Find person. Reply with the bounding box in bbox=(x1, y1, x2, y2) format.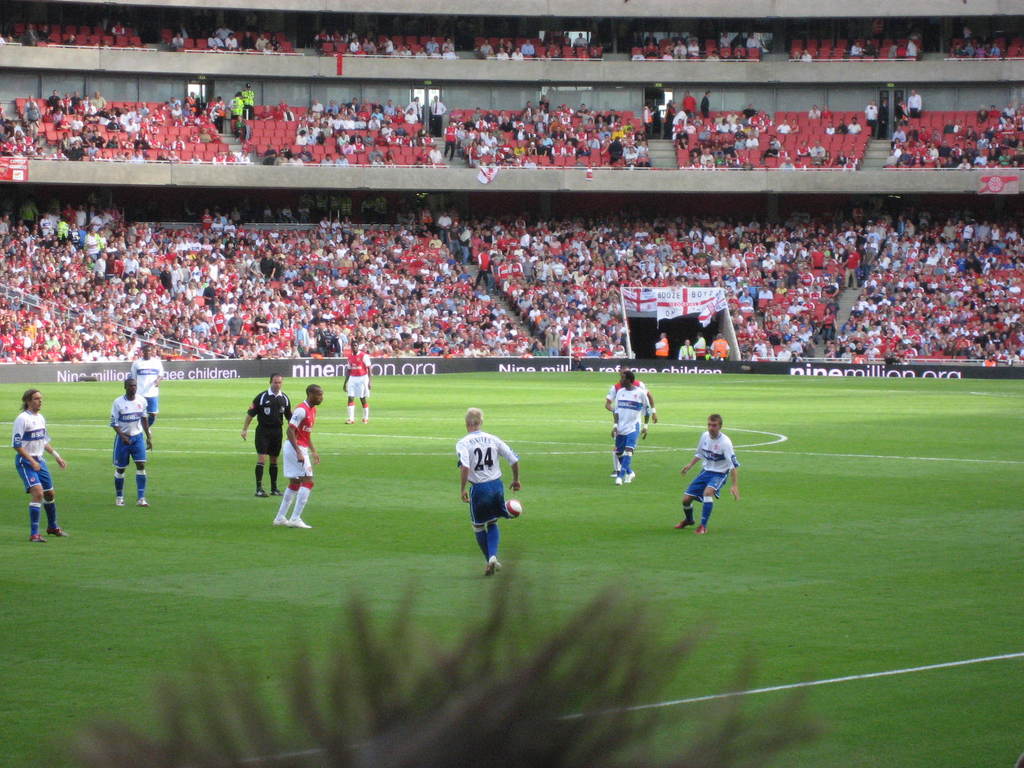
bbox=(1, 182, 1023, 365).
